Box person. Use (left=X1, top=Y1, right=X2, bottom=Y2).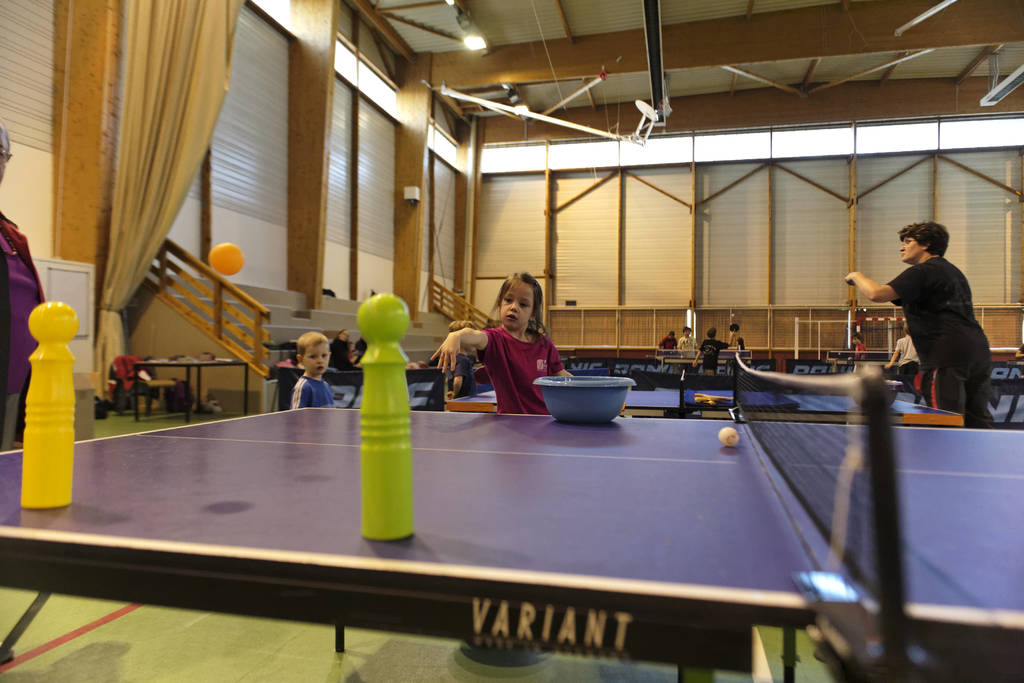
(left=849, top=331, right=868, bottom=359).
